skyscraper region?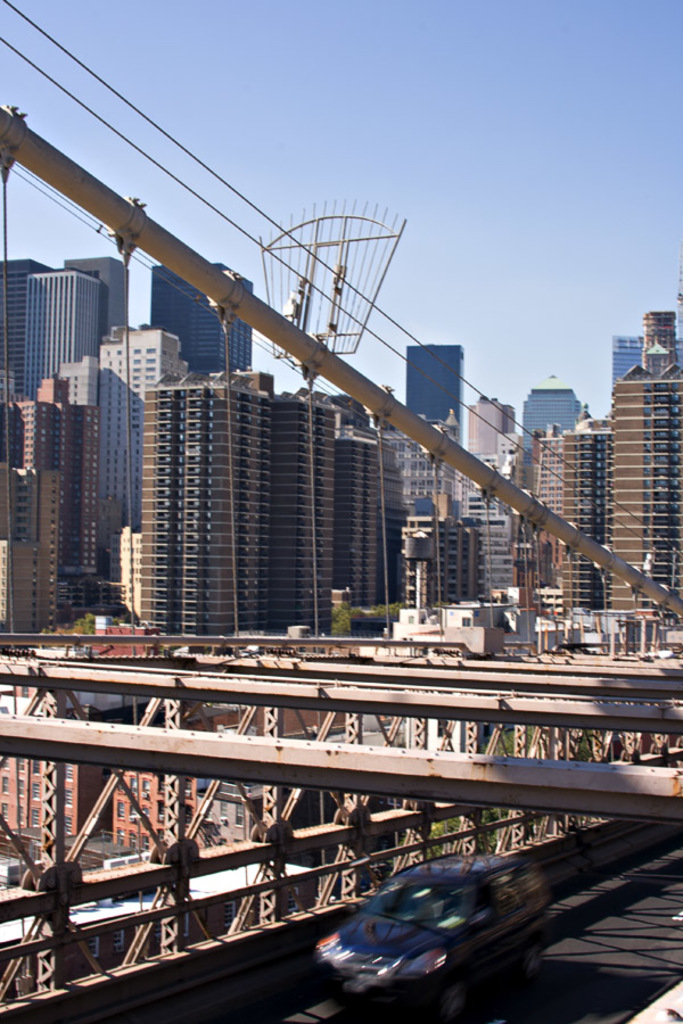
BBox(0, 259, 54, 396)
